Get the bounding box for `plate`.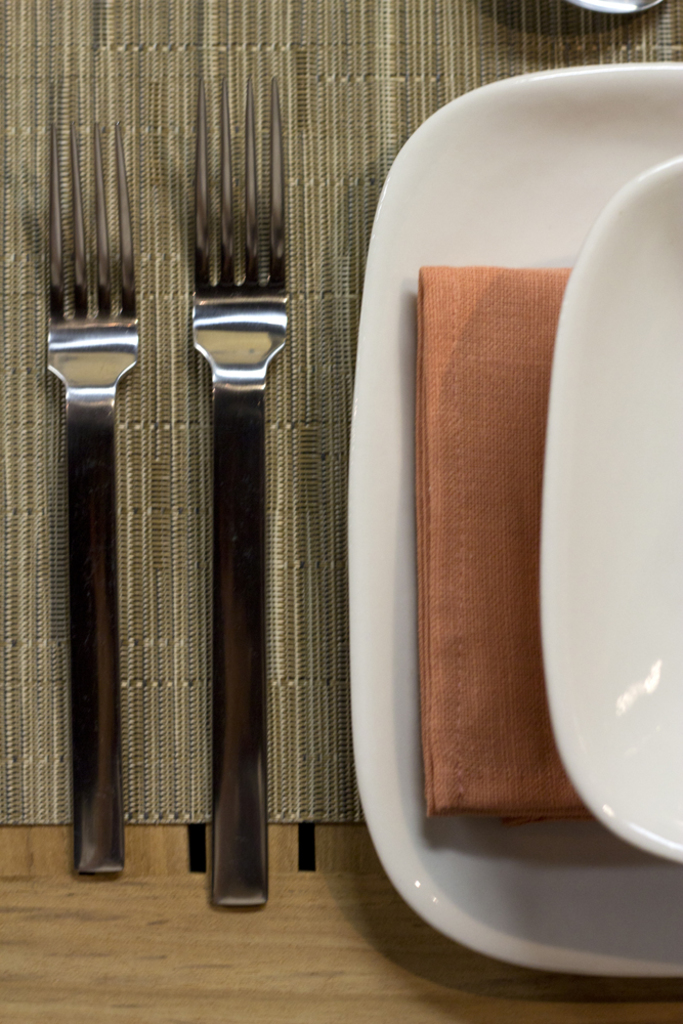
BBox(539, 156, 682, 870).
